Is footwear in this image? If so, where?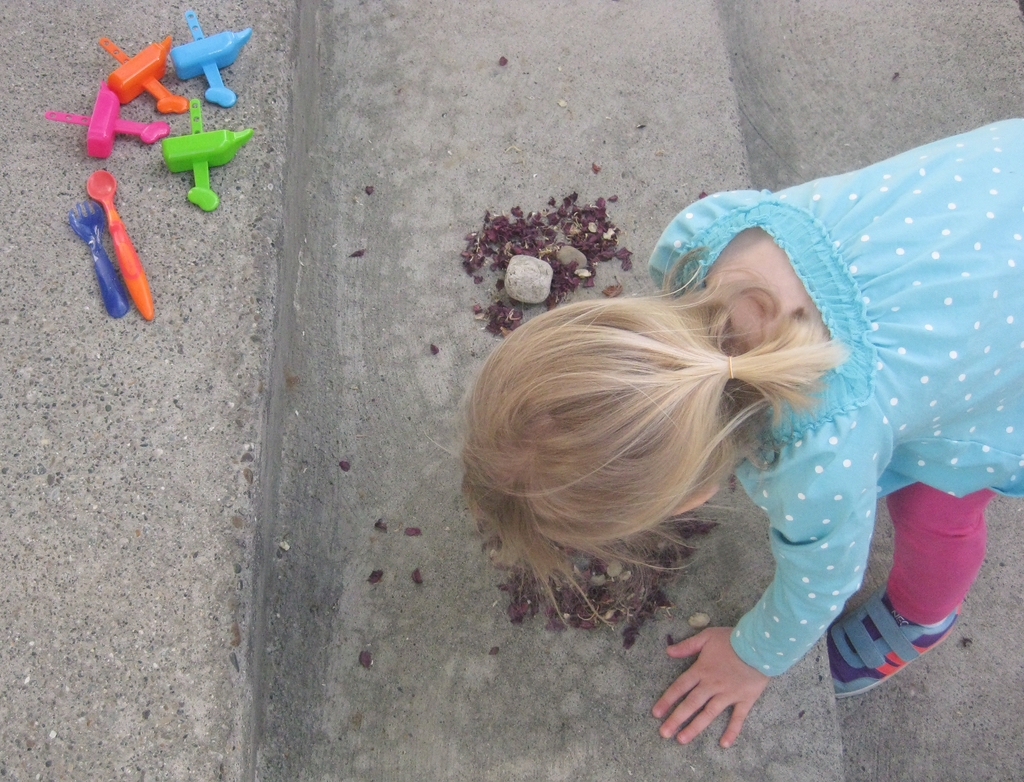
Yes, at (left=824, top=572, right=968, bottom=701).
